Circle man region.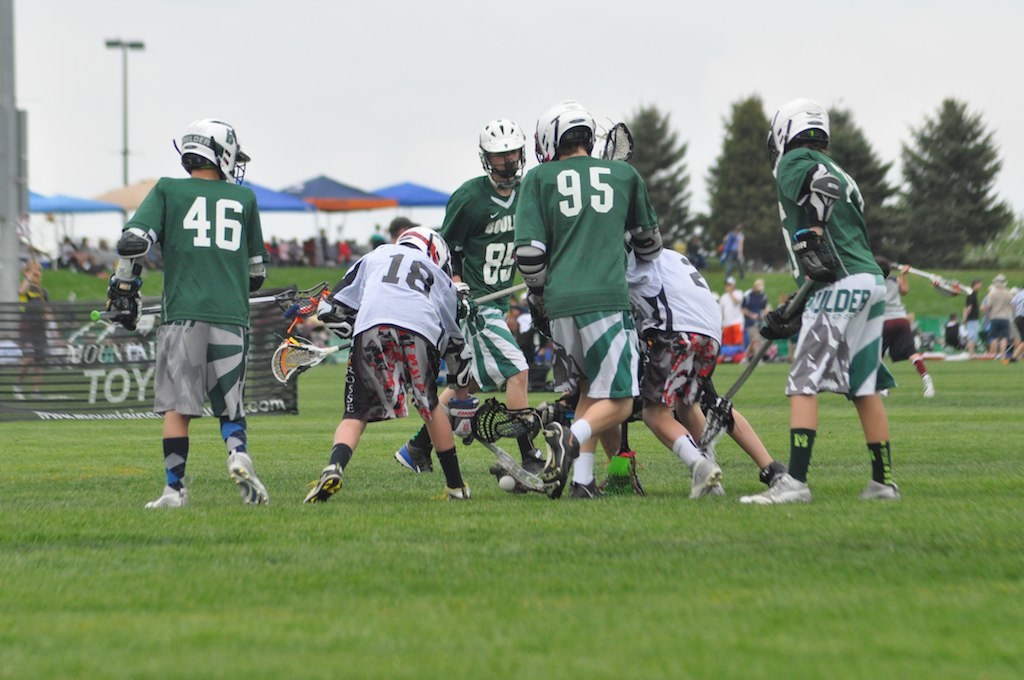
Region: 964/278/977/354.
